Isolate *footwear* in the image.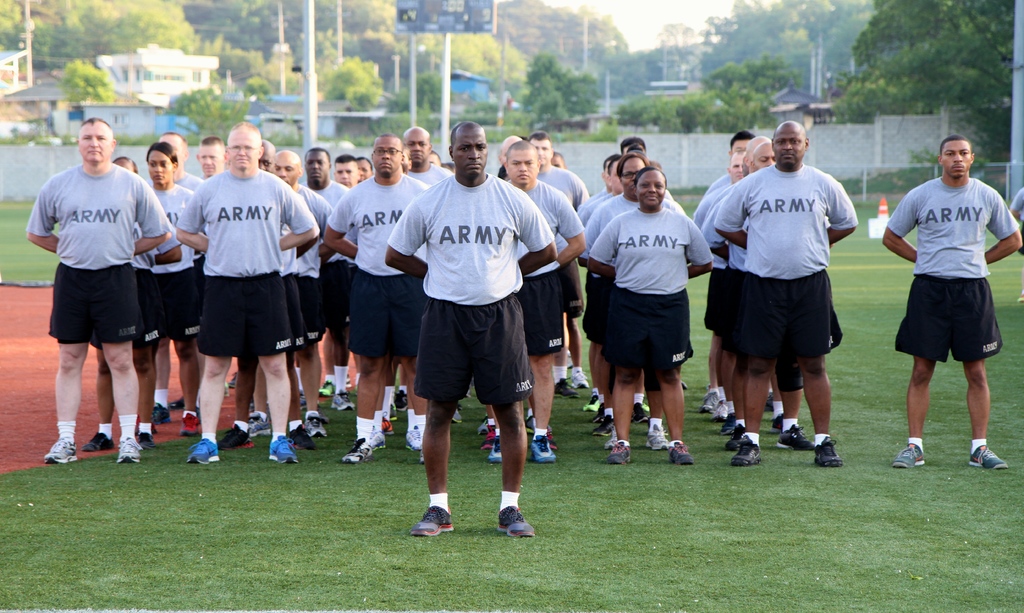
Isolated region: 291, 422, 318, 452.
